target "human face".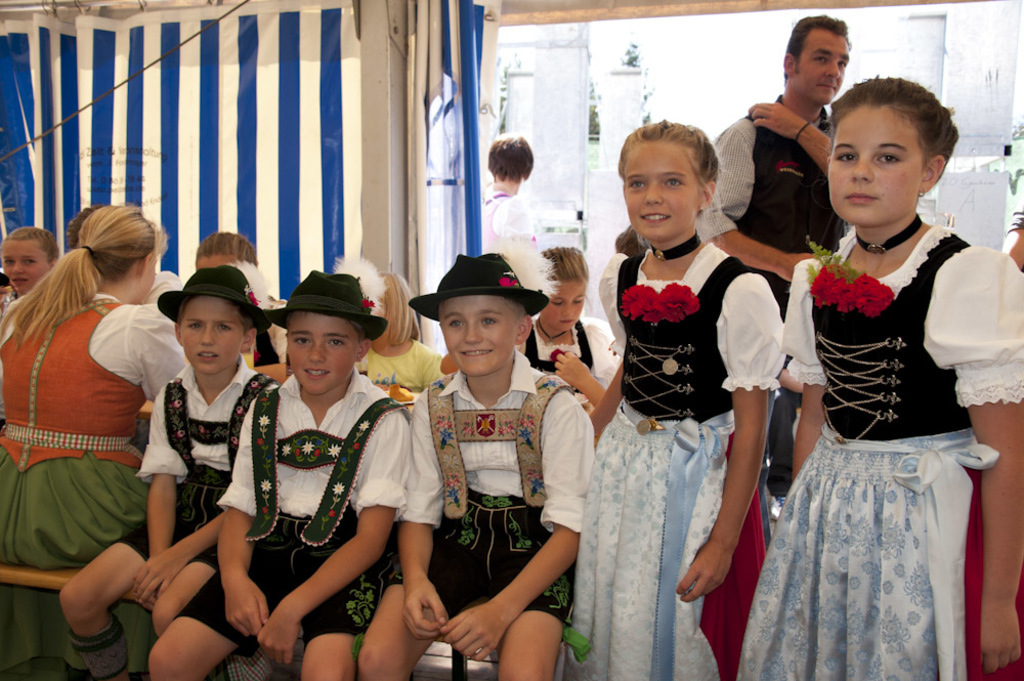
Target region: {"x1": 288, "y1": 312, "x2": 364, "y2": 394}.
